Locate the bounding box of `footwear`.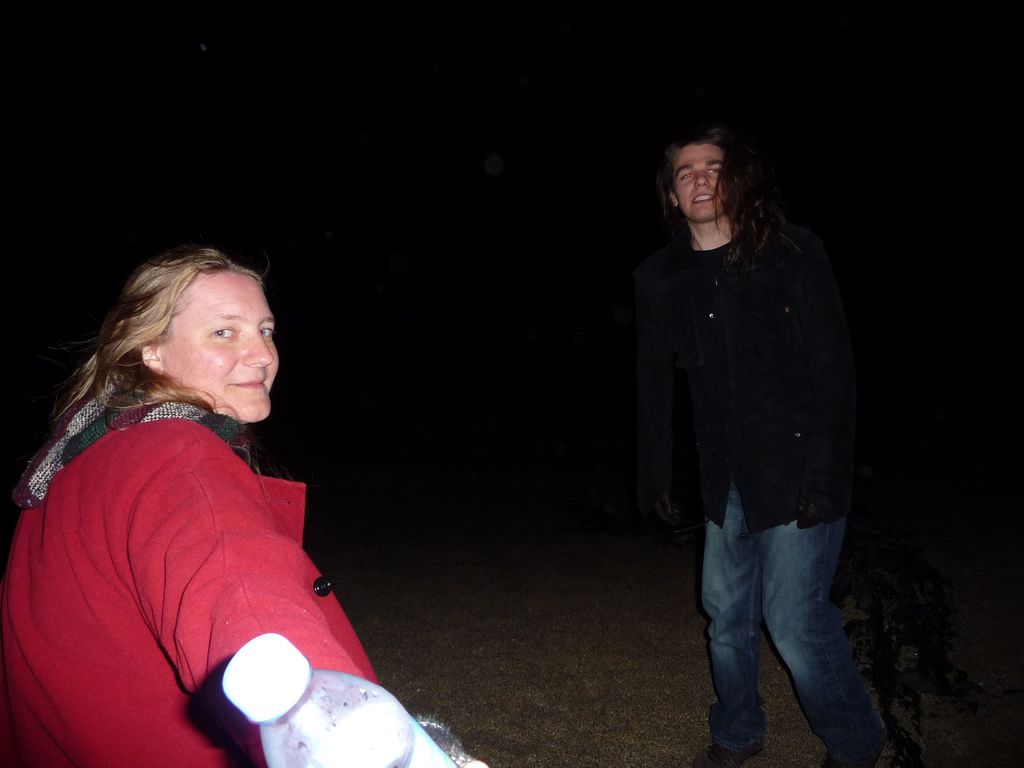
Bounding box: {"left": 690, "top": 739, "right": 767, "bottom": 767}.
